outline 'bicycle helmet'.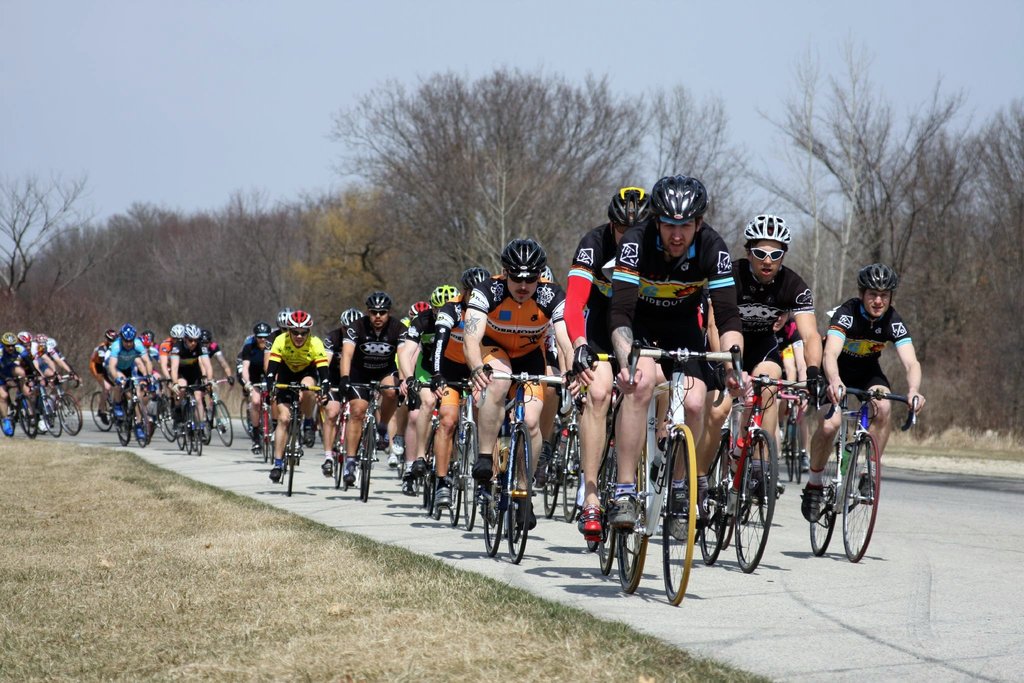
Outline: (618, 189, 658, 231).
